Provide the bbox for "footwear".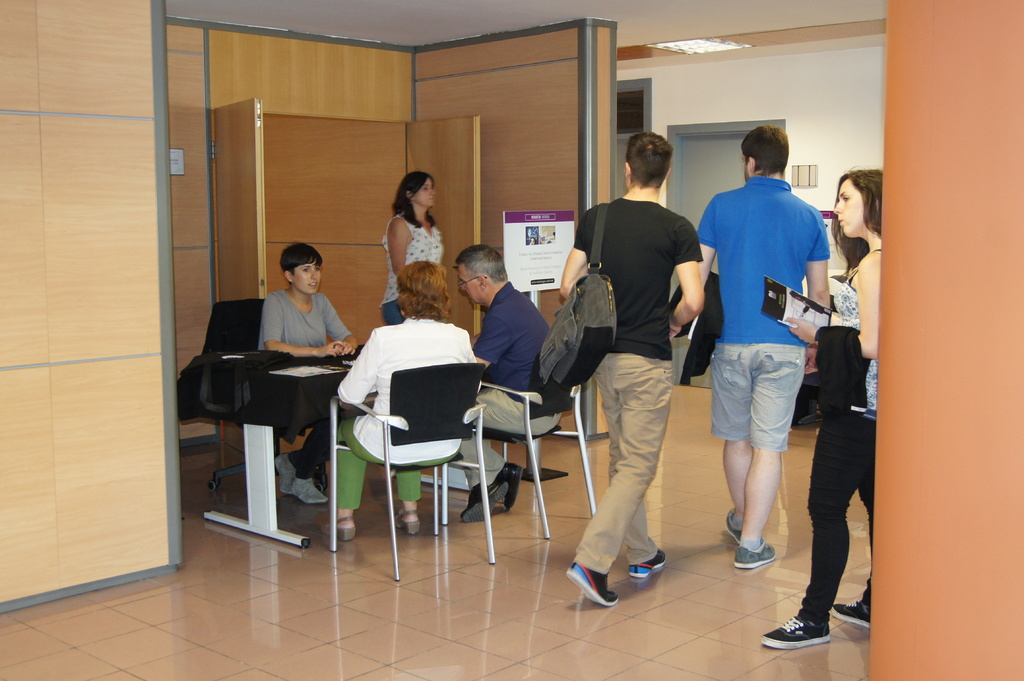
<box>726,507,745,538</box>.
